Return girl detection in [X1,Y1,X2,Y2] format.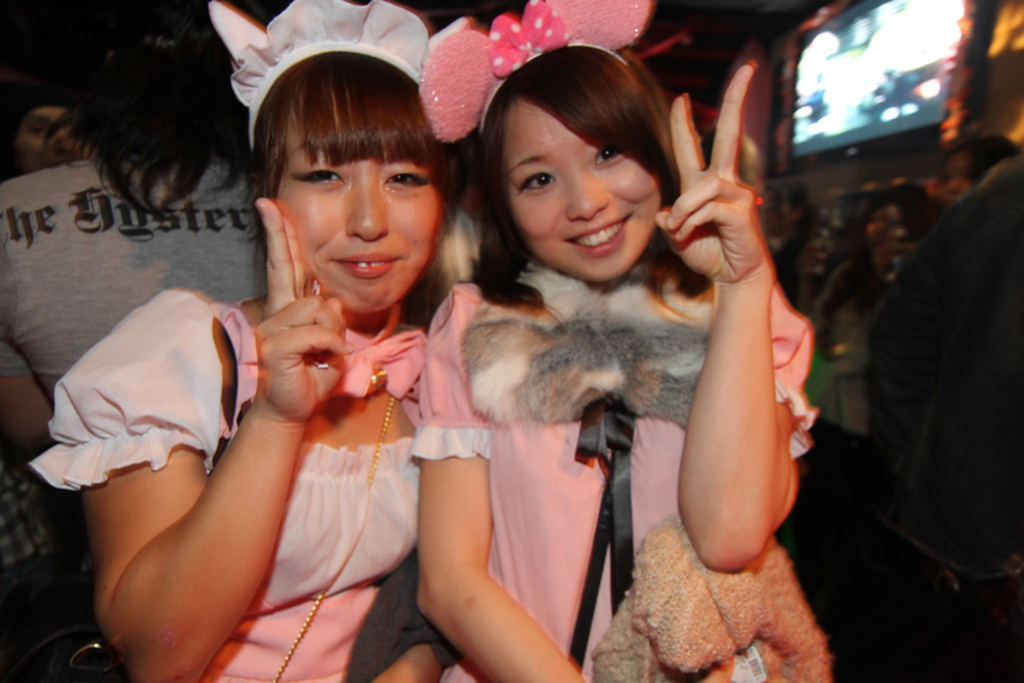
[411,0,820,680].
